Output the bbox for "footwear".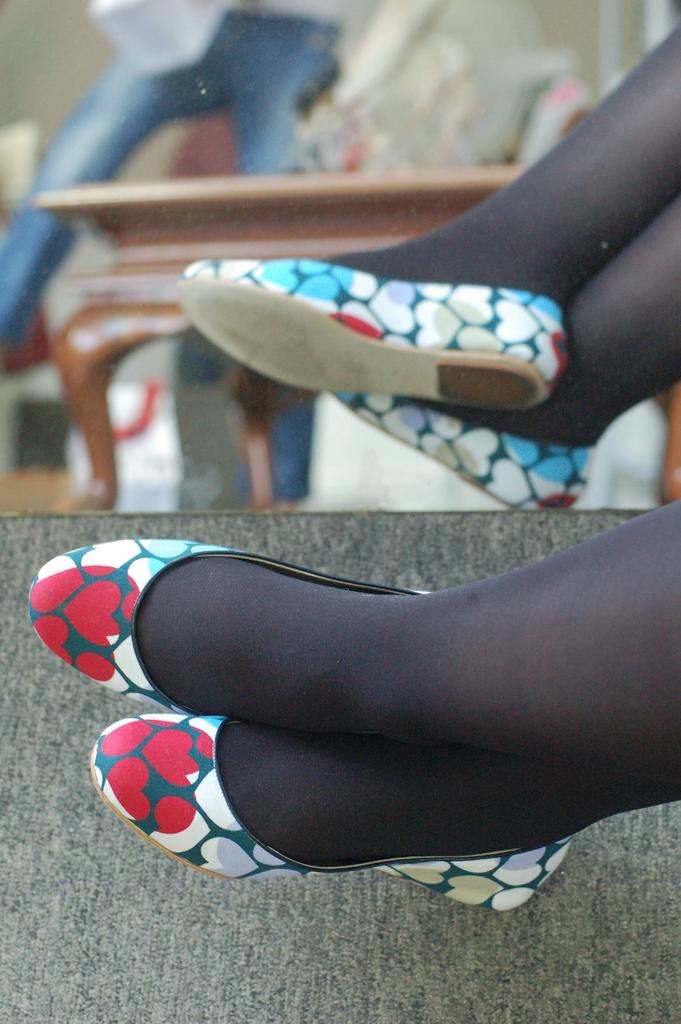
(336, 385, 597, 511).
